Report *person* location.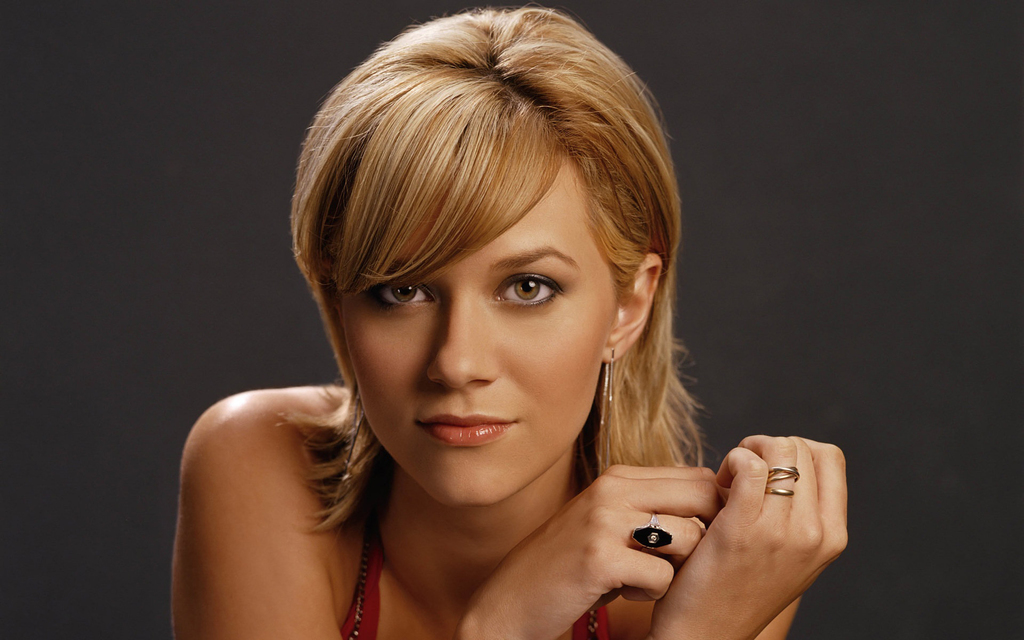
Report: (168,4,846,639).
